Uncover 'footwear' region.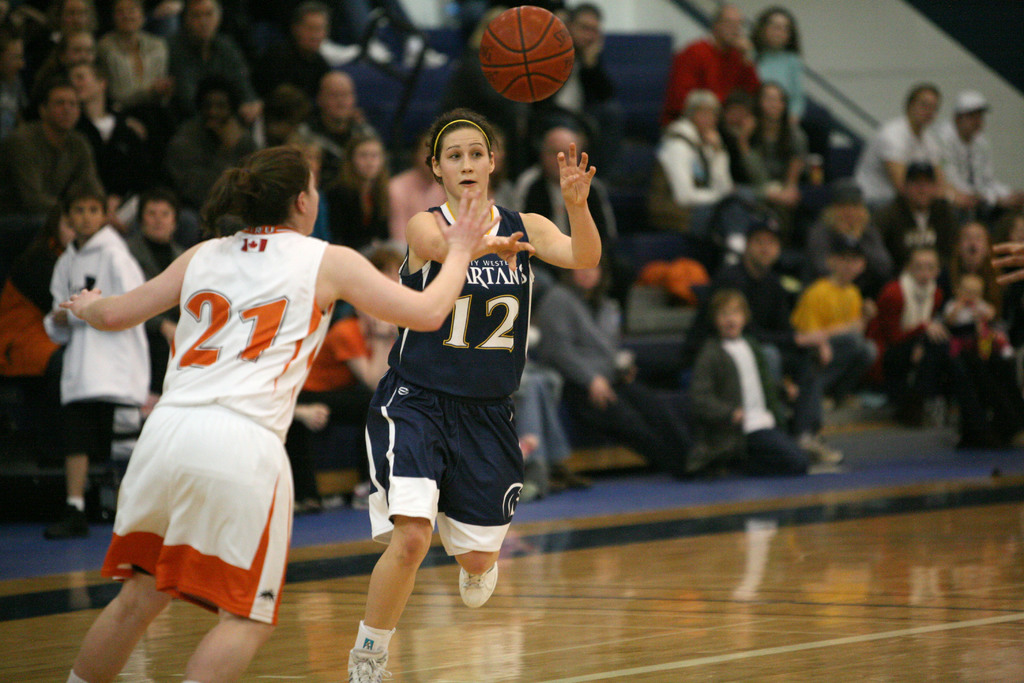
Uncovered: bbox=[349, 642, 393, 682].
